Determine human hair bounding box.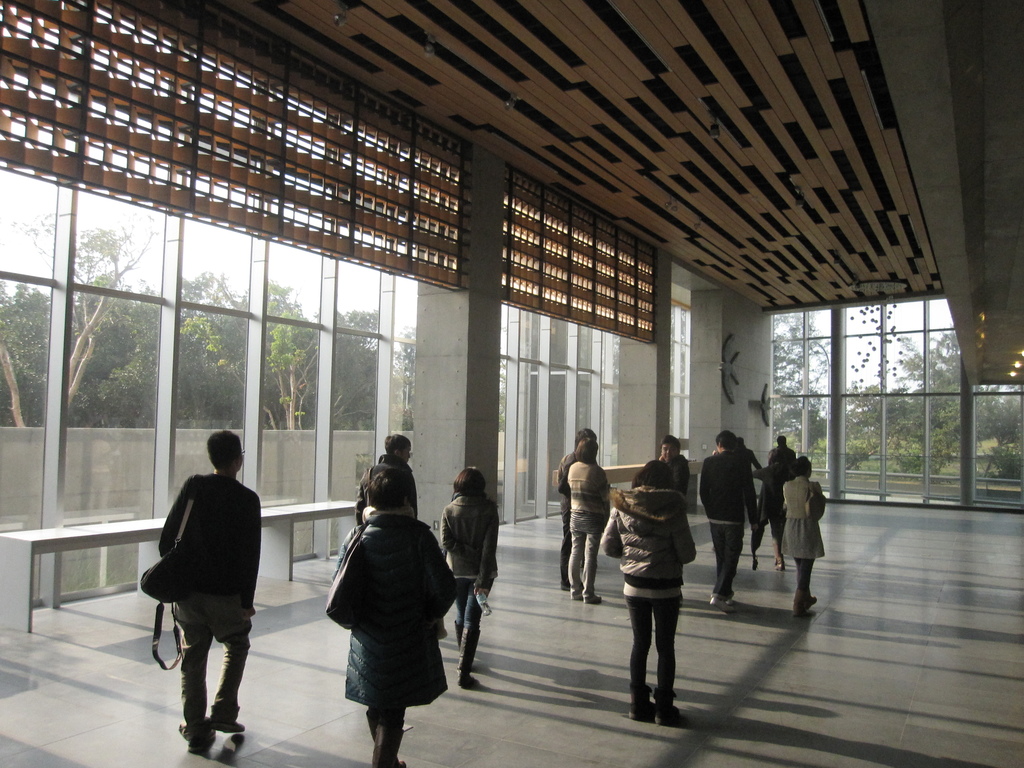
Determined: [left=628, top=458, right=673, bottom=488].
